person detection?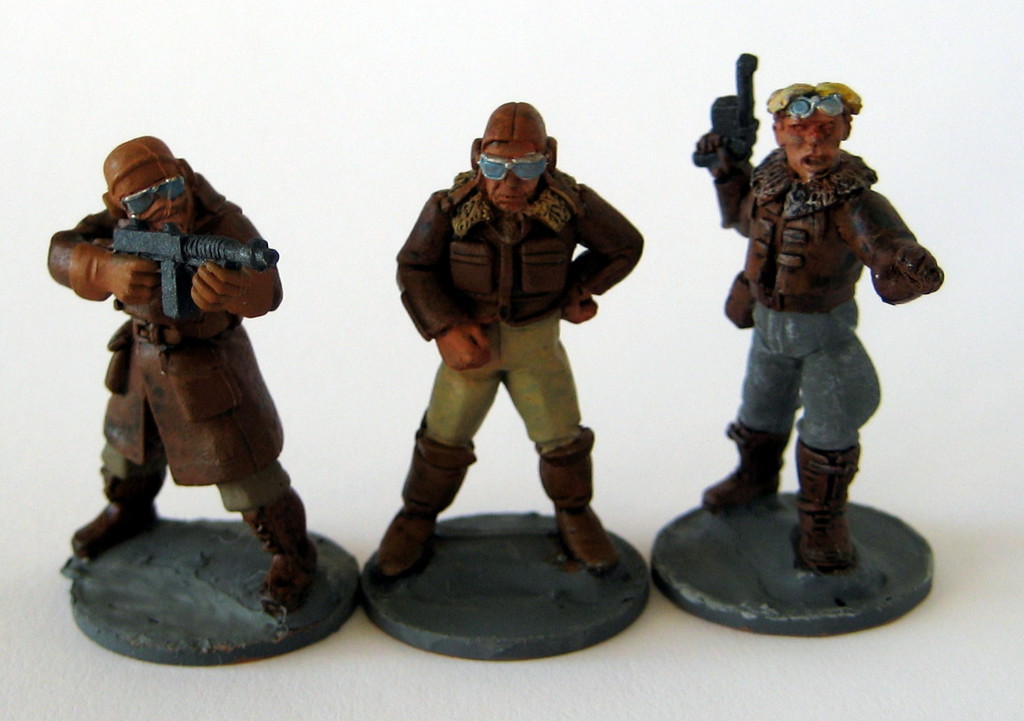
{"left": 43, "top": 126, "right": 299, "bottom": 605}
